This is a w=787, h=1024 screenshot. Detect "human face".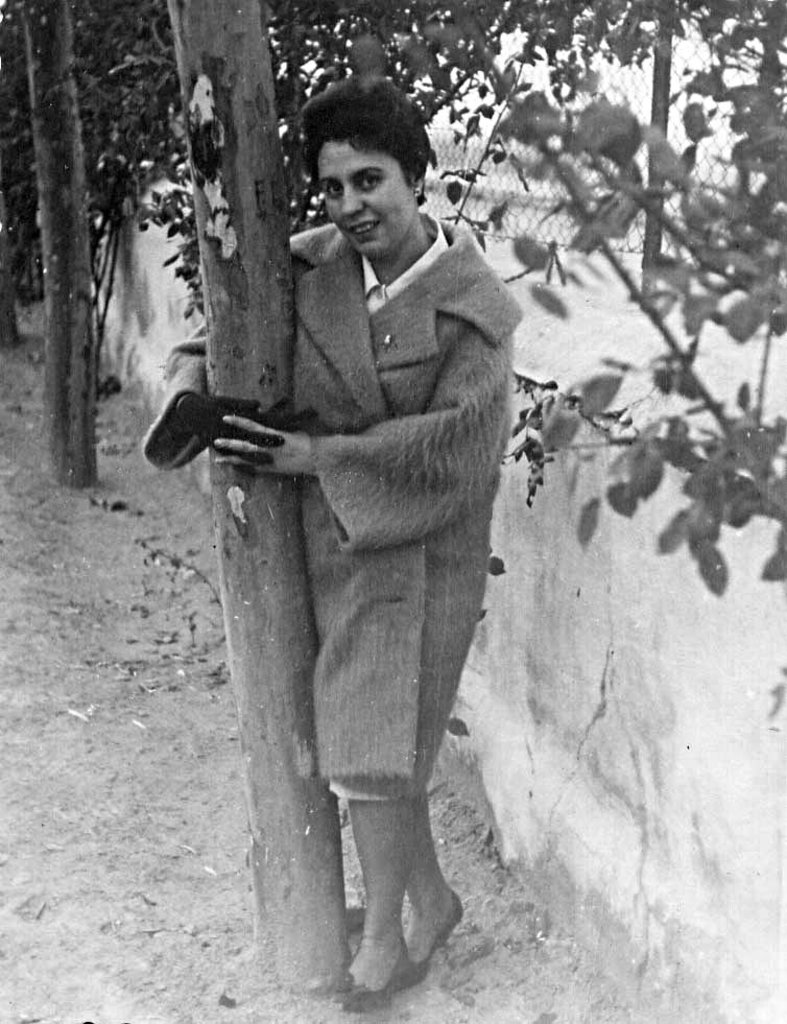
region(324, 142, 414, 257).
